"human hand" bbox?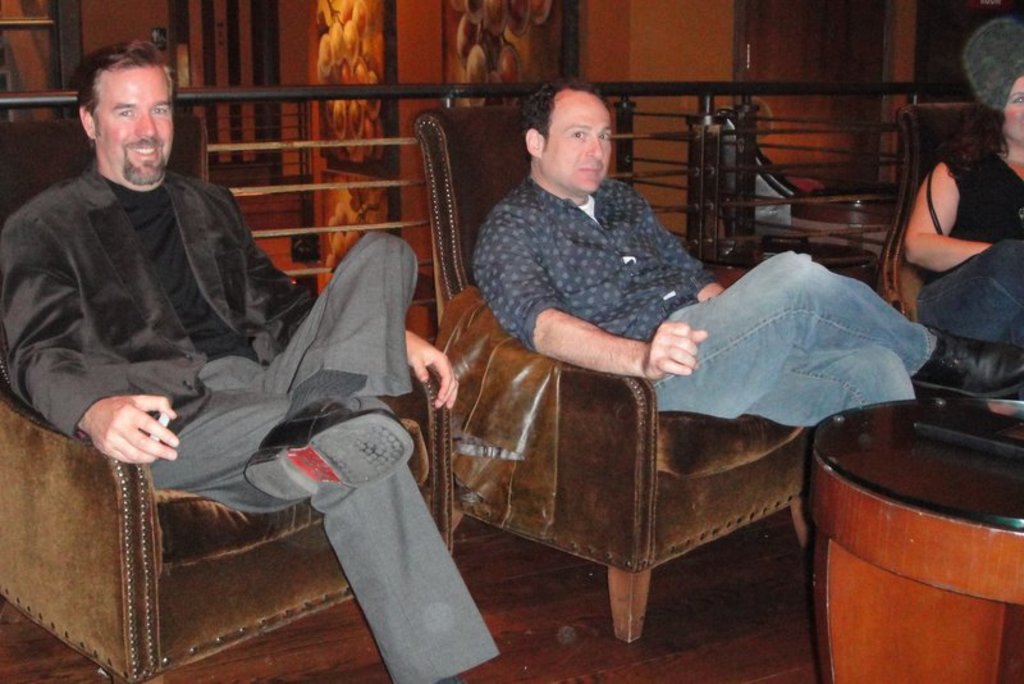
bbox=(407, 329, 461, 412)
